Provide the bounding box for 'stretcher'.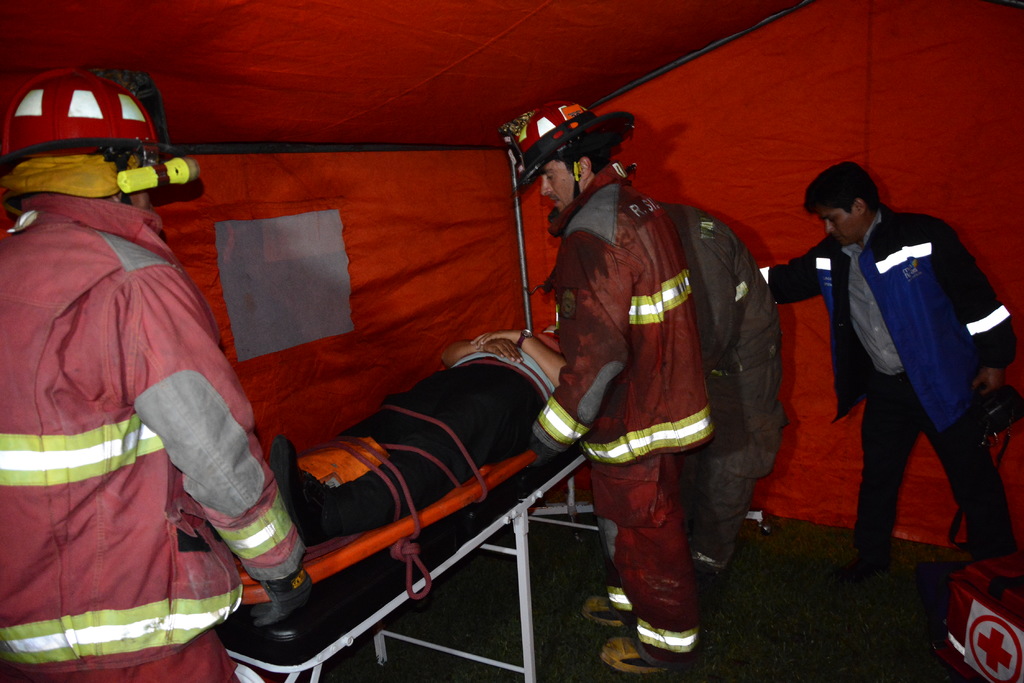
box=[216, 452, 588, 682].
